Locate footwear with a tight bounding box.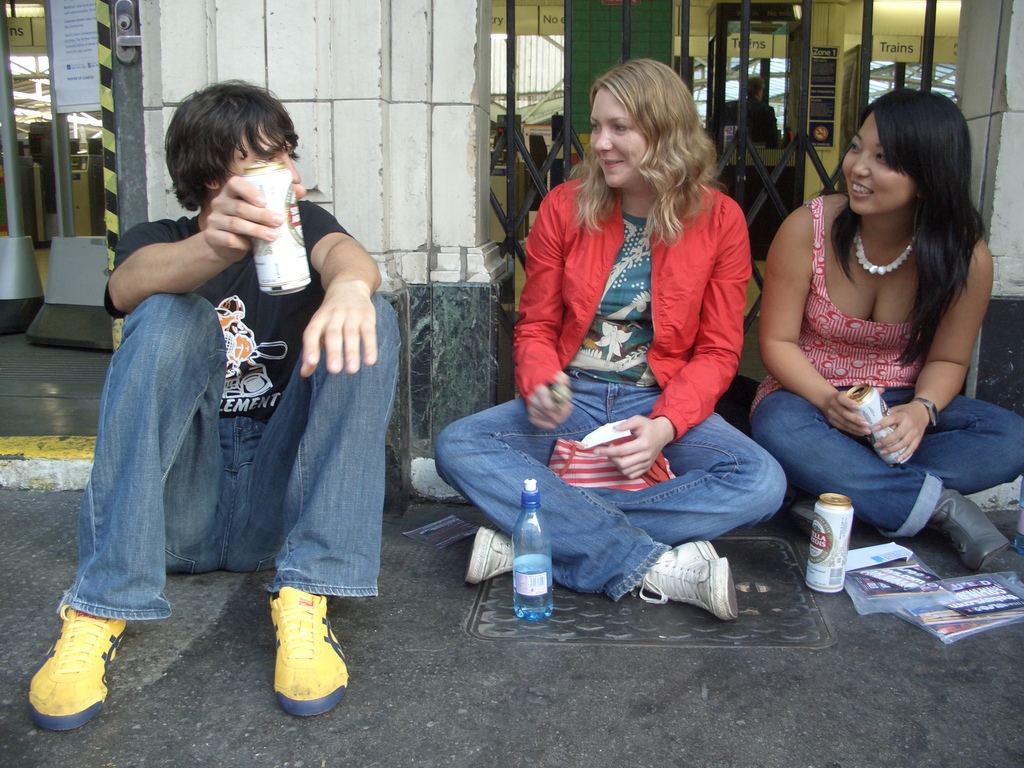
rect(27, 600, 129, 735).
